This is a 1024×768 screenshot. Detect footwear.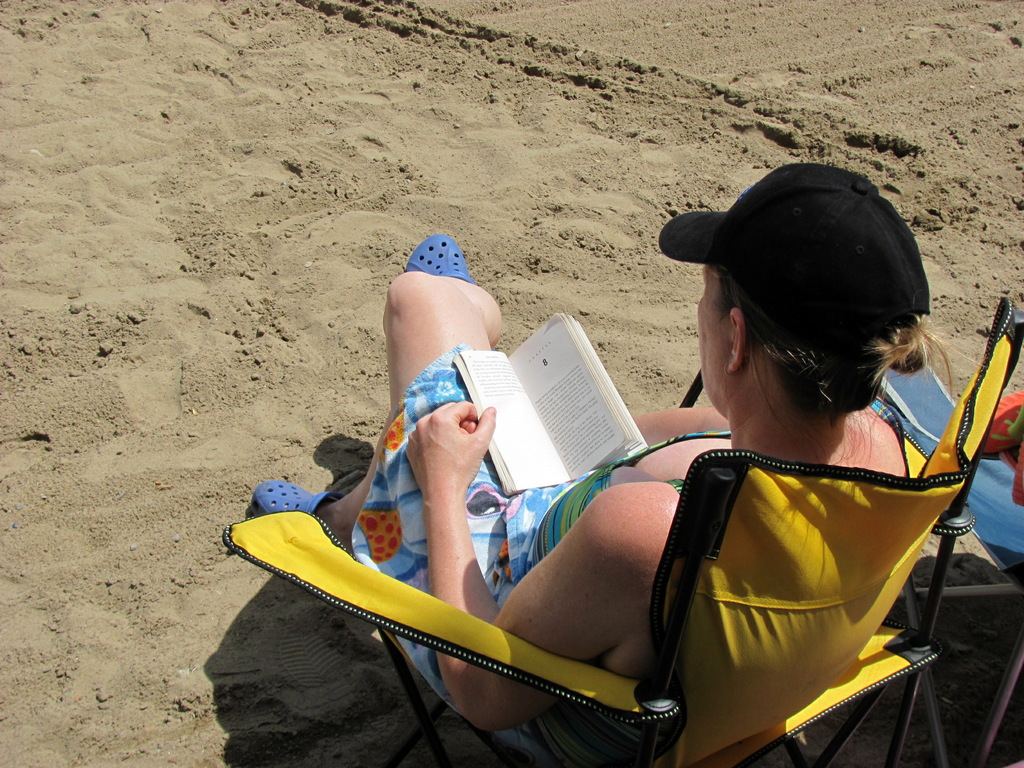
246 475 339 534.
